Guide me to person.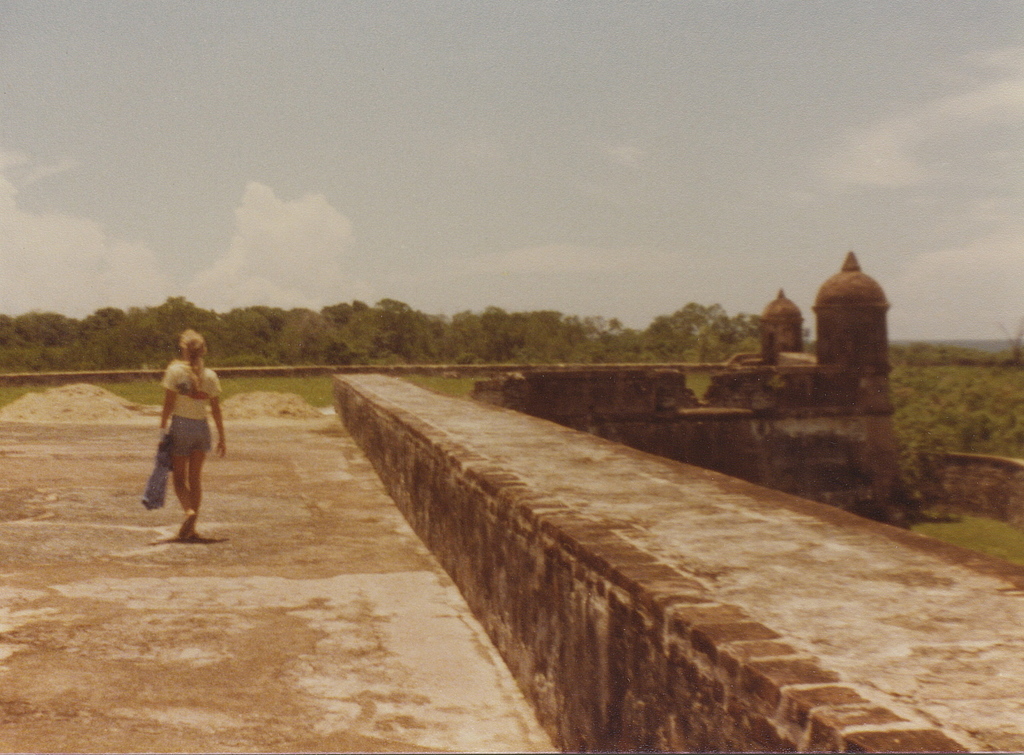
Guidance: locate(156, 324, 235, 556).
